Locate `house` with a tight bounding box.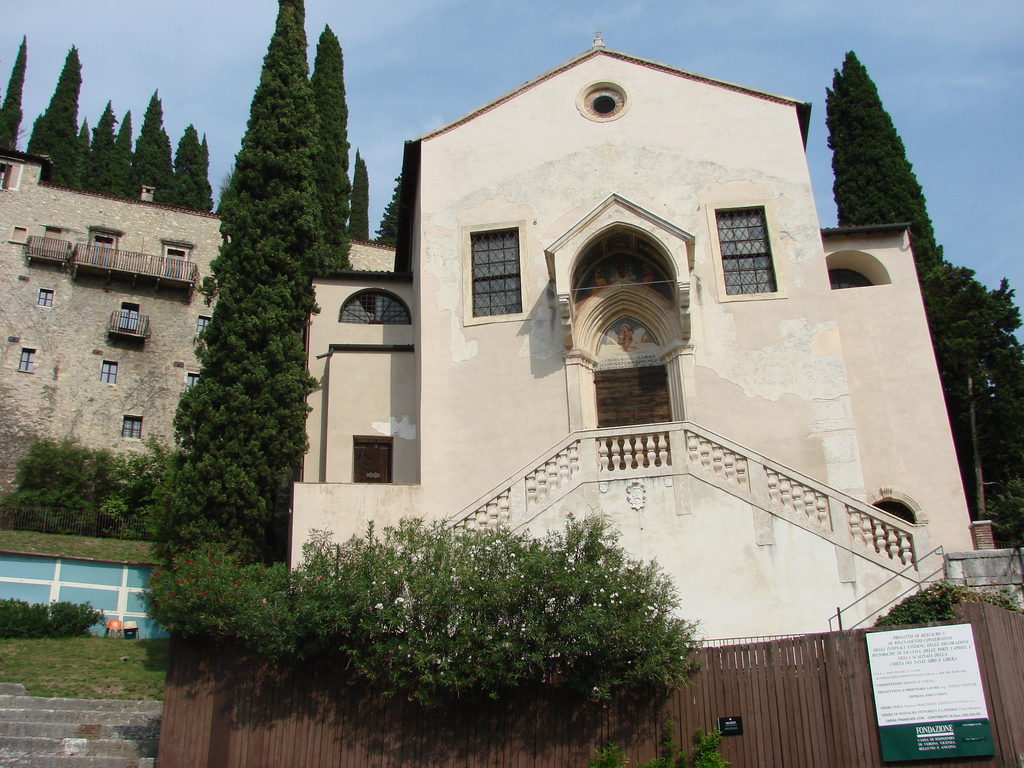
167 33 963 705.
